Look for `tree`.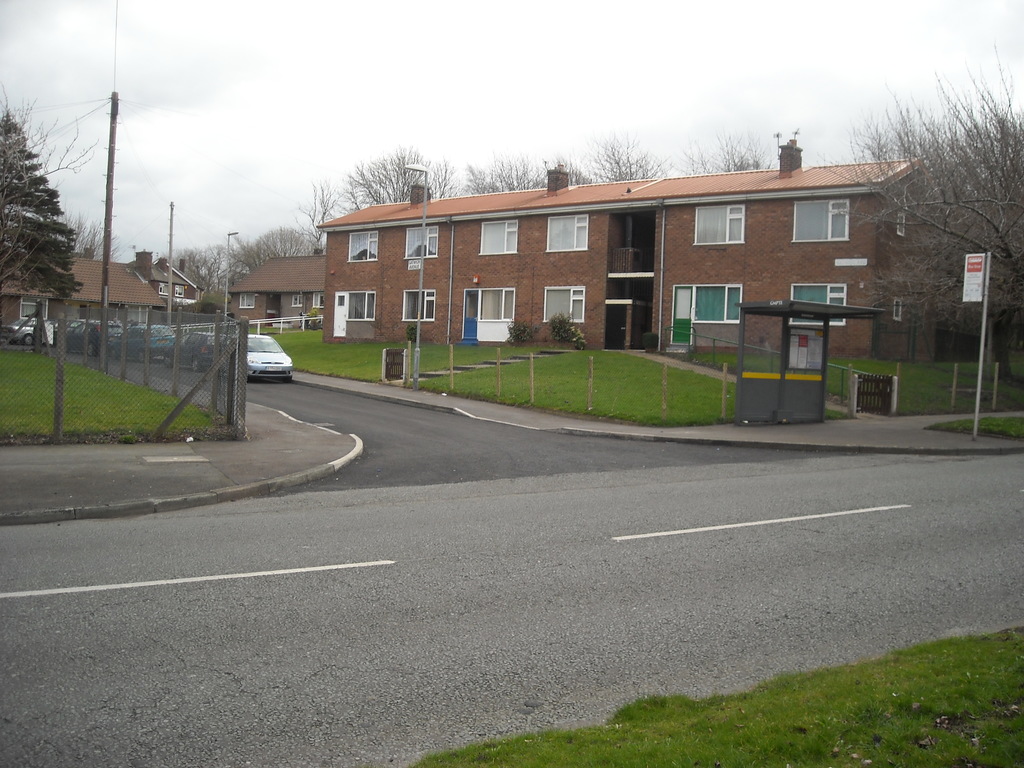
Found: box(170, 239, 233, 317).
